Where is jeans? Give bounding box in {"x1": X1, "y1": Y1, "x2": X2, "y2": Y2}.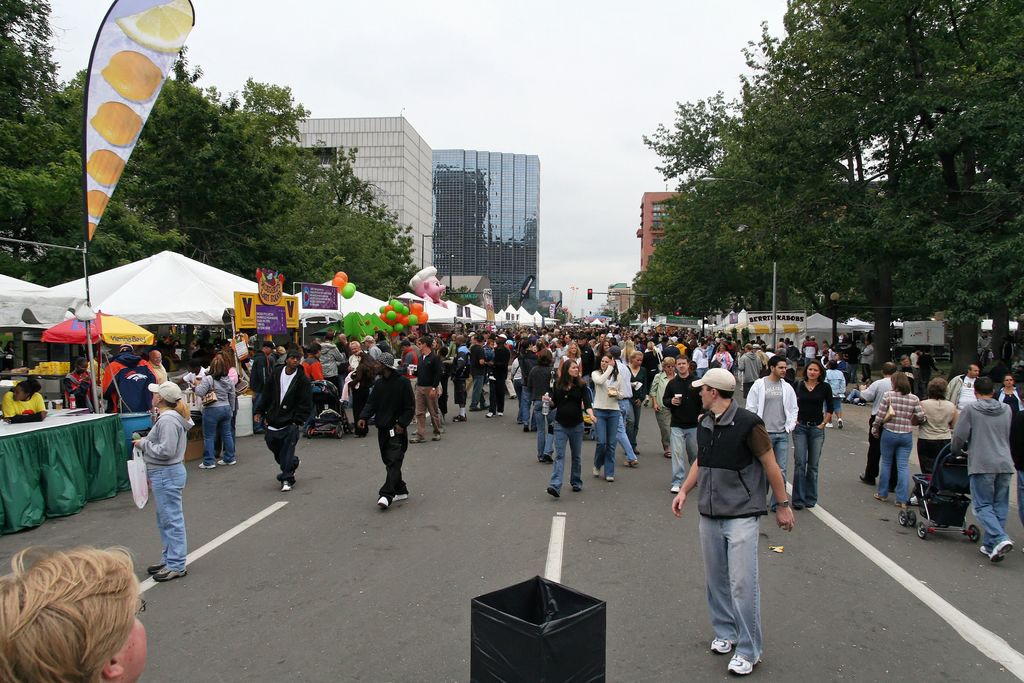
{"x1": 146, "y1": 462, "x2": 186, "y2": 579}.
